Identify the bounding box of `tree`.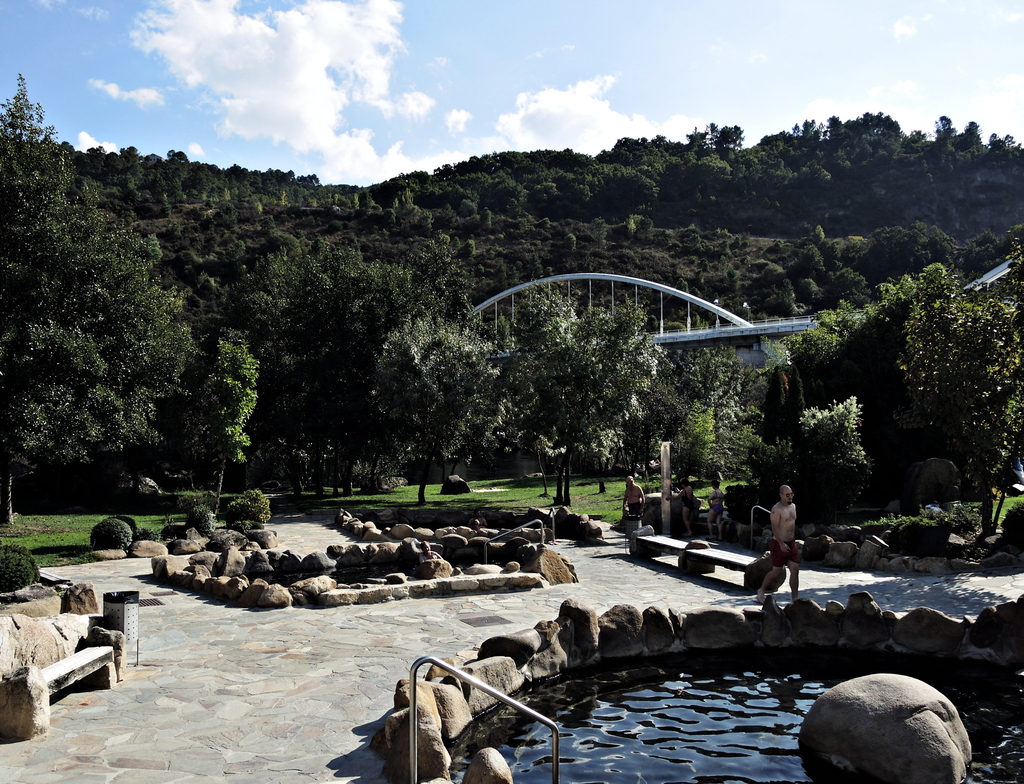
(left=371, top=315, right=519, bottom=496).
